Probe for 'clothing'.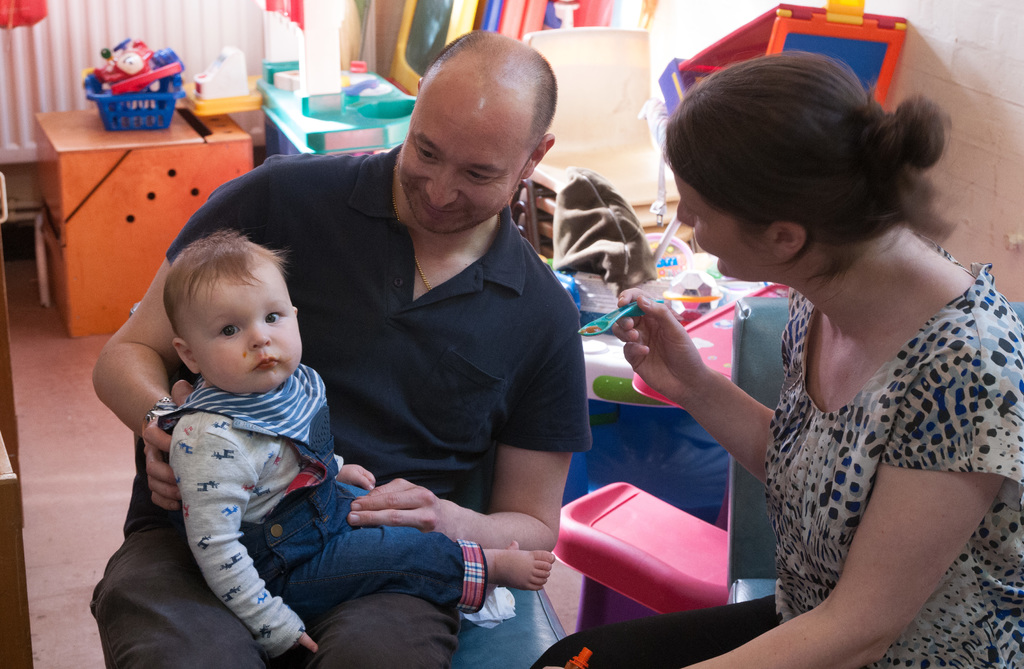
Probe result: BBox(154, 371, 488, 668).
